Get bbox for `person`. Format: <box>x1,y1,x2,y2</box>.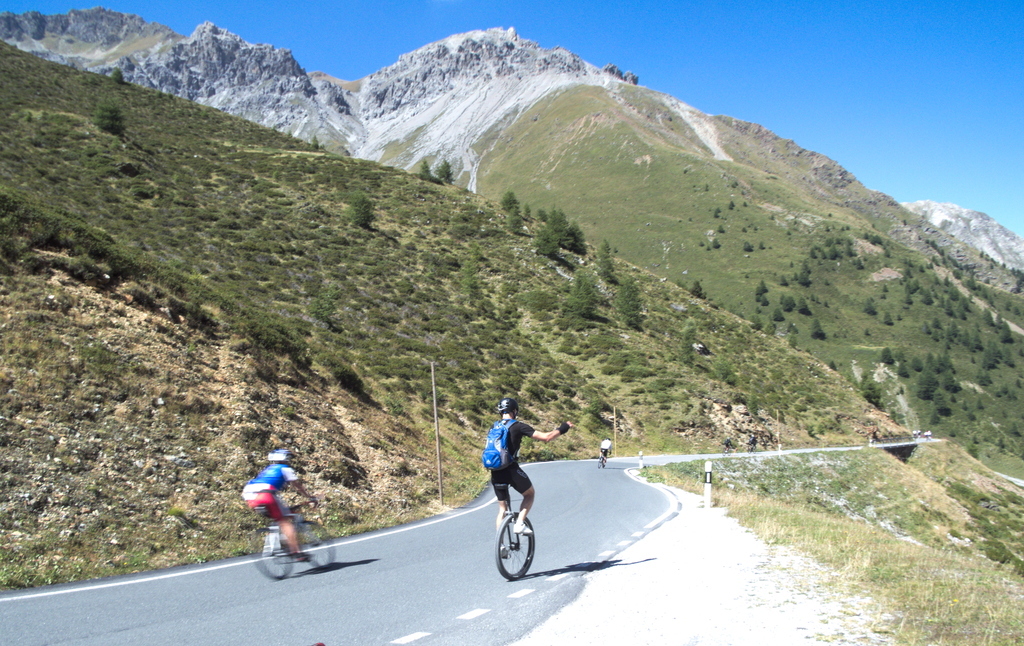
<box>599,436,616,461</box>.
